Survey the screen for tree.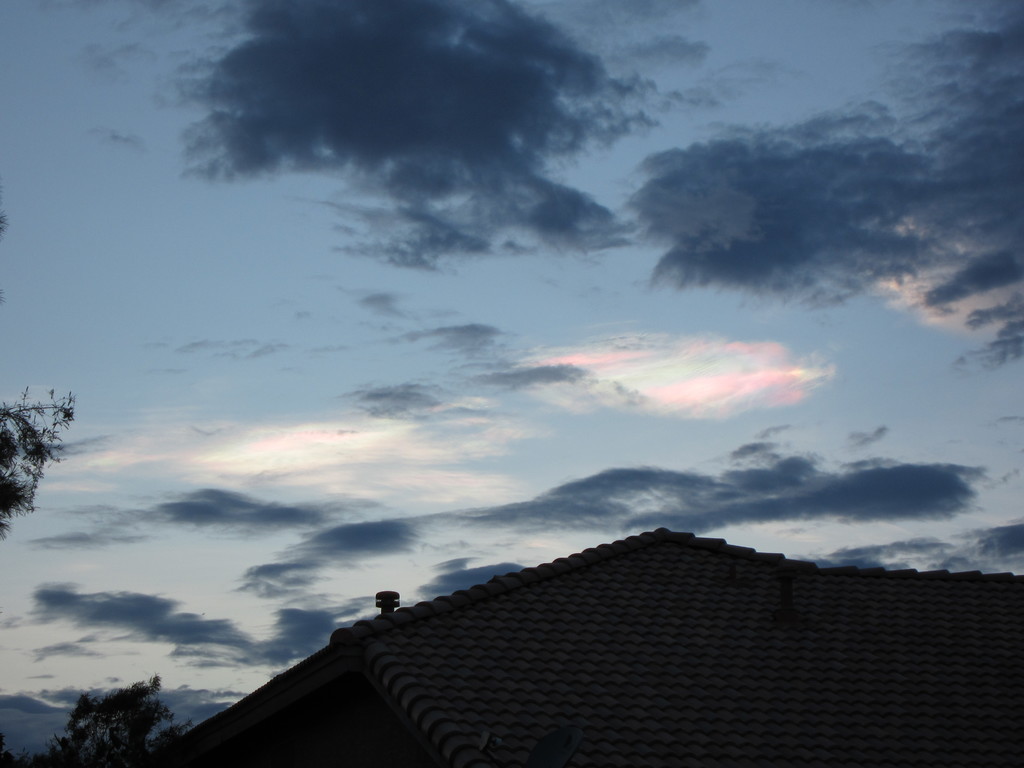
Survey found: {"left": 0, "top": 383, "right": 81, "bottom": 532}.
